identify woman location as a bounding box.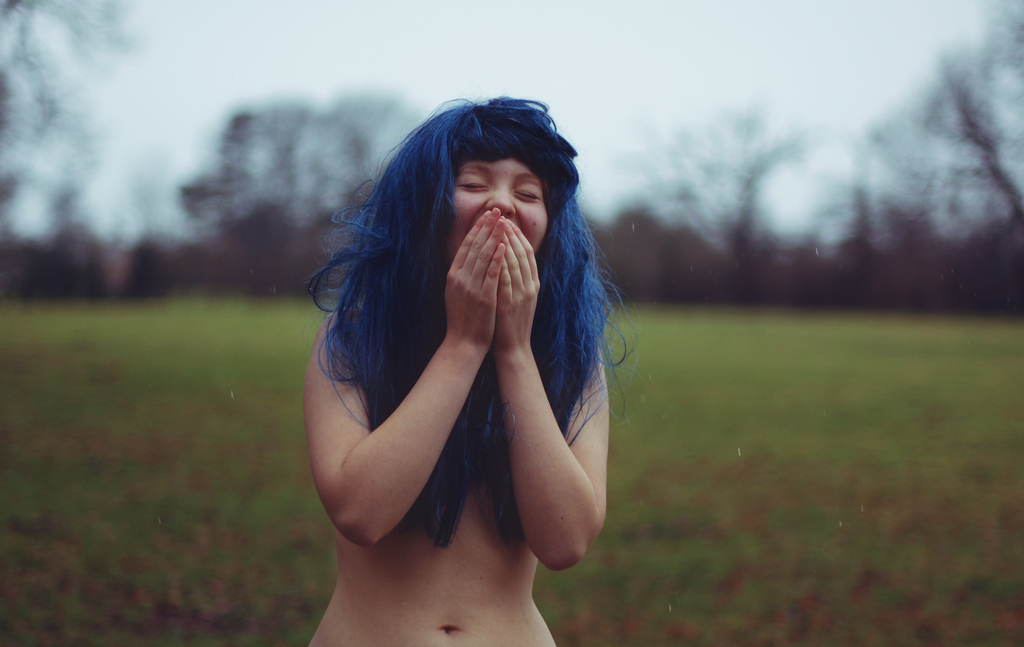
[x1=282, y1=70, x2=645, y2=634].
